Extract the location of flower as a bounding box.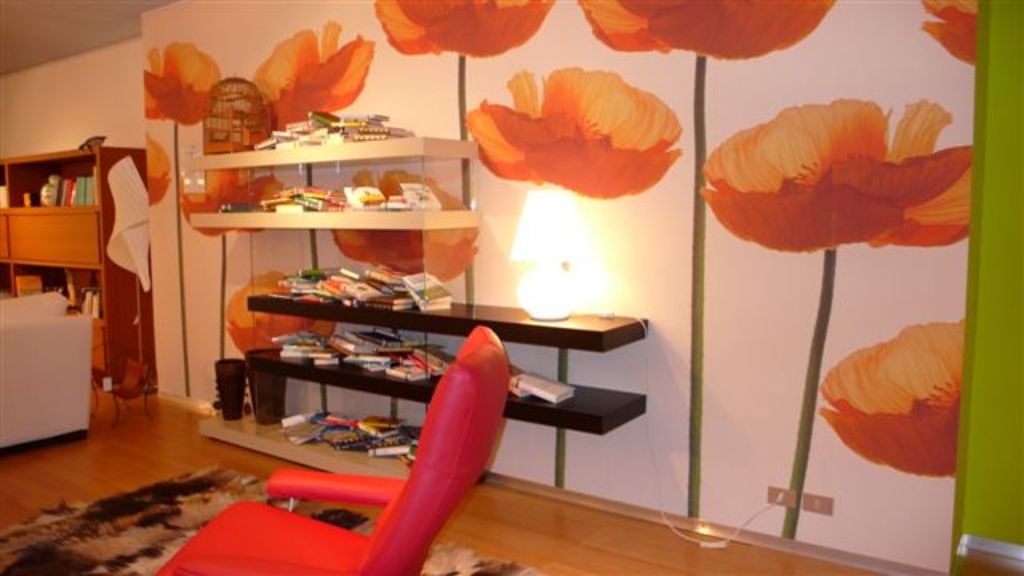
326, 166, 483, 293.
